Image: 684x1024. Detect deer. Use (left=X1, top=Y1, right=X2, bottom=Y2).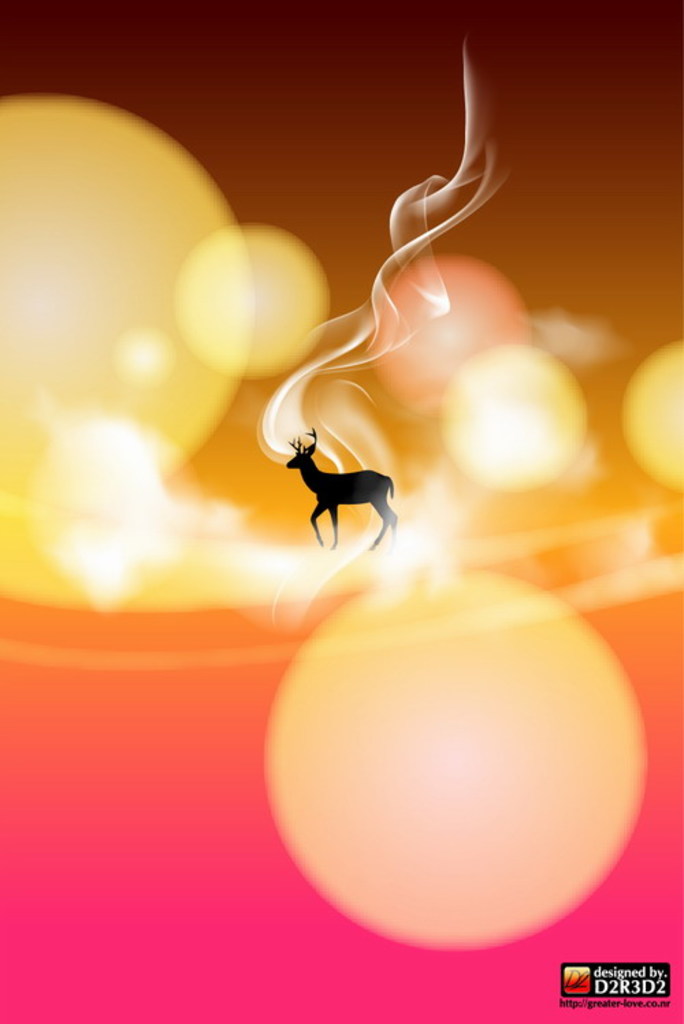
(left=285, top=428, right=397, bottom=550).
